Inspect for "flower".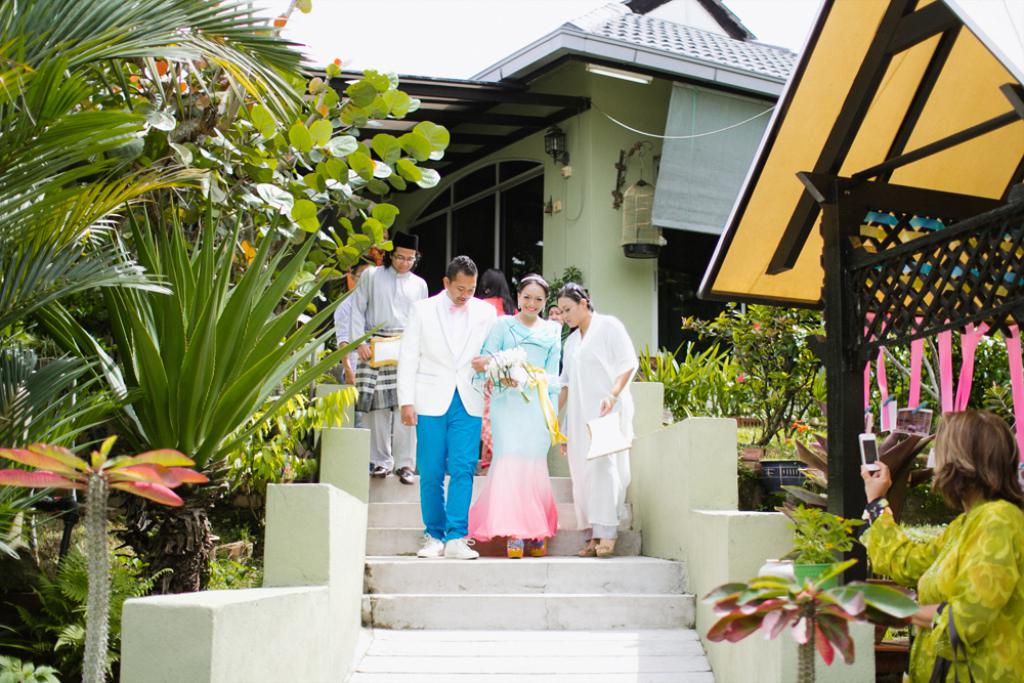
Inspection: locate(732, 371, 748, 384).
